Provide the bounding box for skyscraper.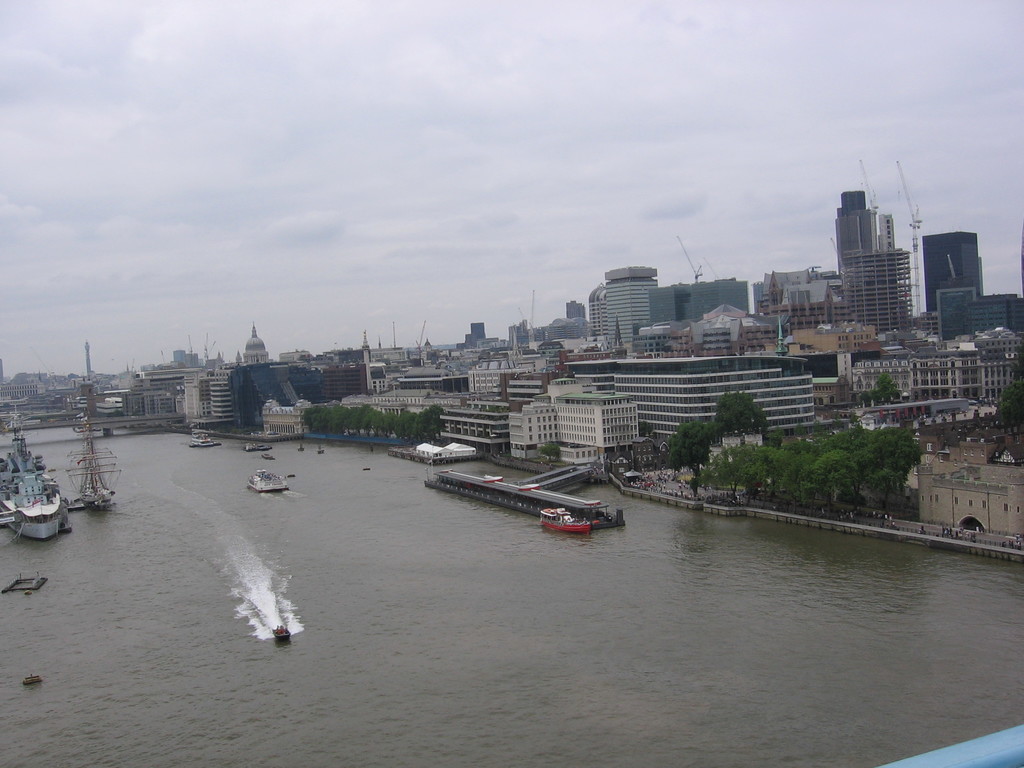
(877, 213, 895, 248).
